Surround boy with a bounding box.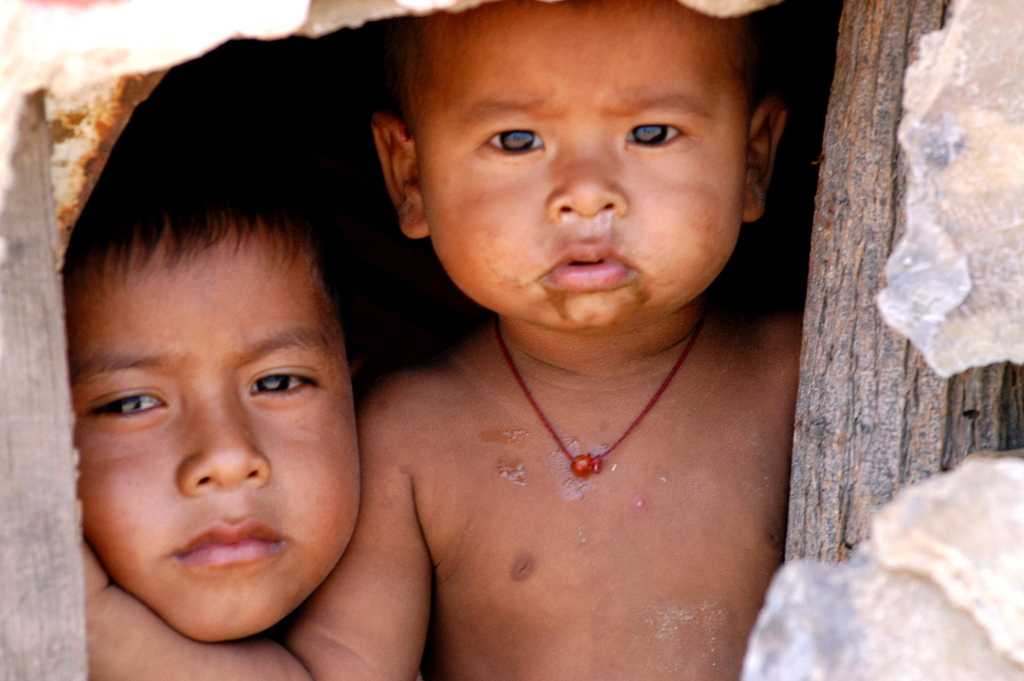
bbox=[107, 31, 886, 658].
